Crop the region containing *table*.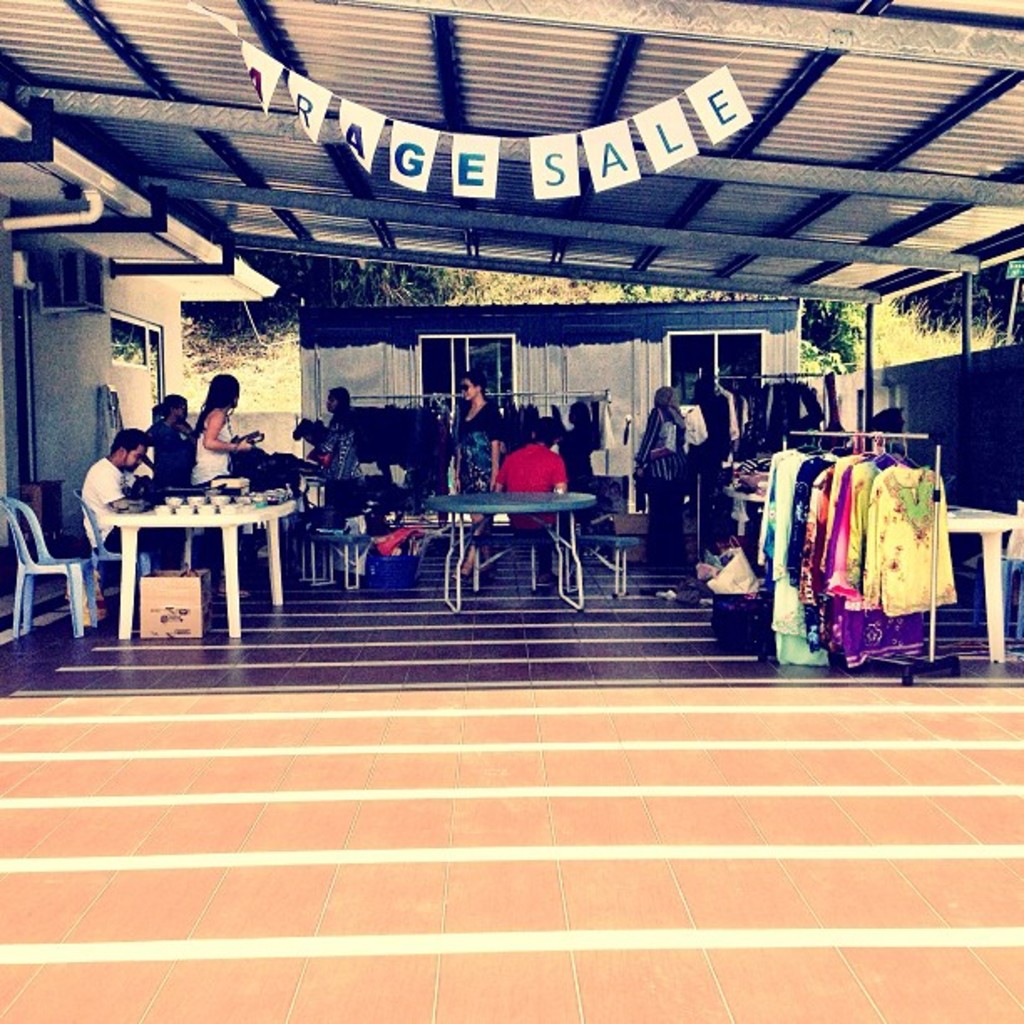
Crop region: x1=422, y1=492, x2=596, y2=612.
